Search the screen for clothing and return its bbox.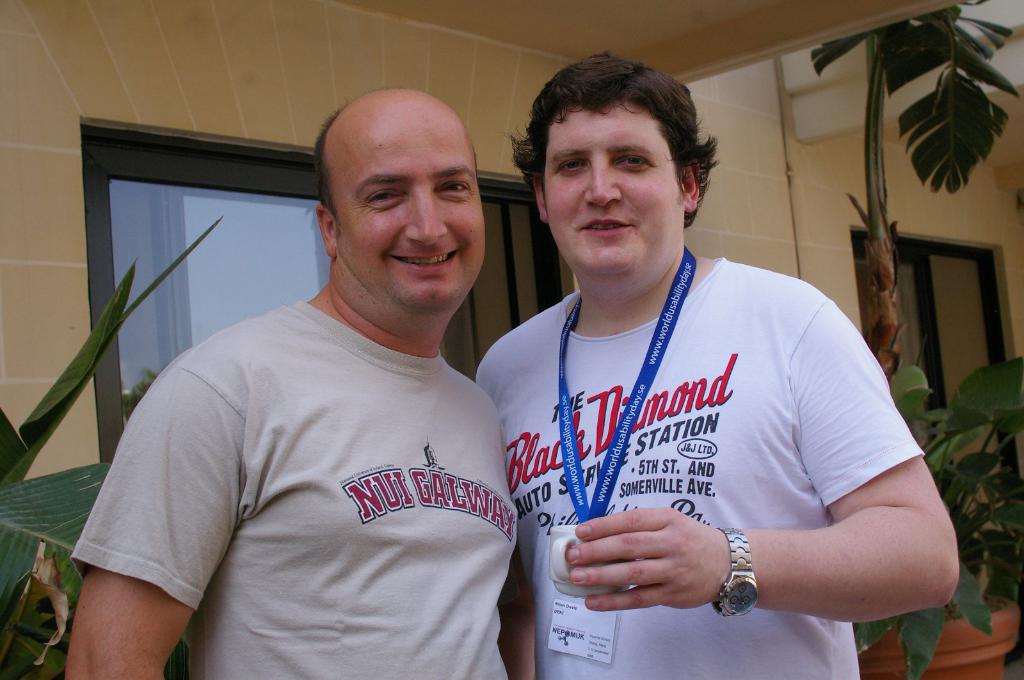
Found: x1=72 y1=298 x2=519 y2=679.
